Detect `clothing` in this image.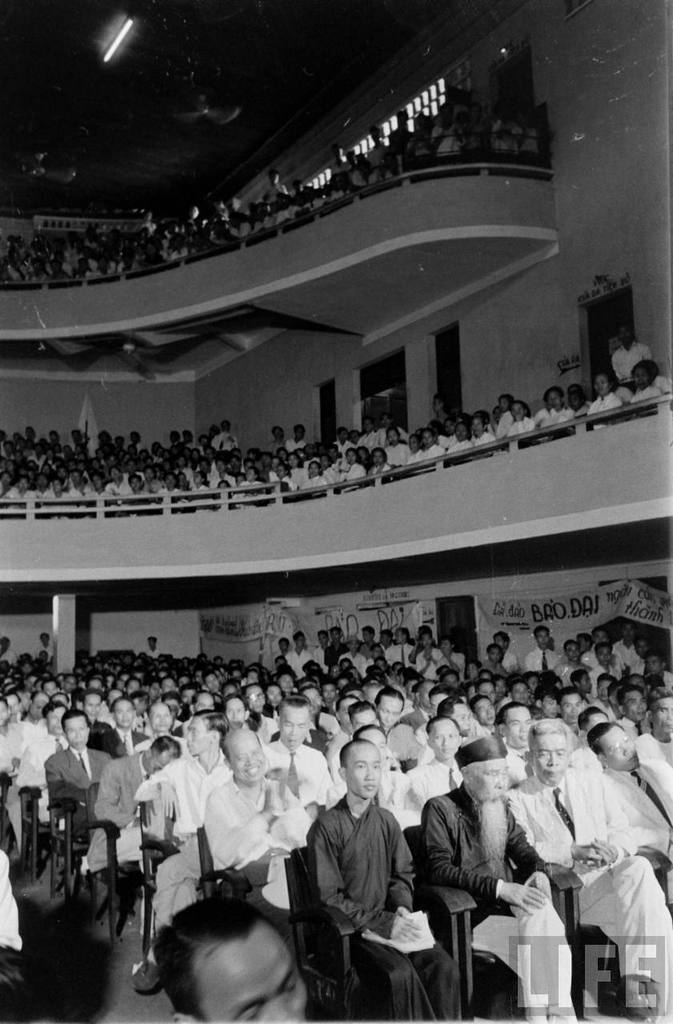
Detection: (left=19, top=726, right=53, bottom=814).
